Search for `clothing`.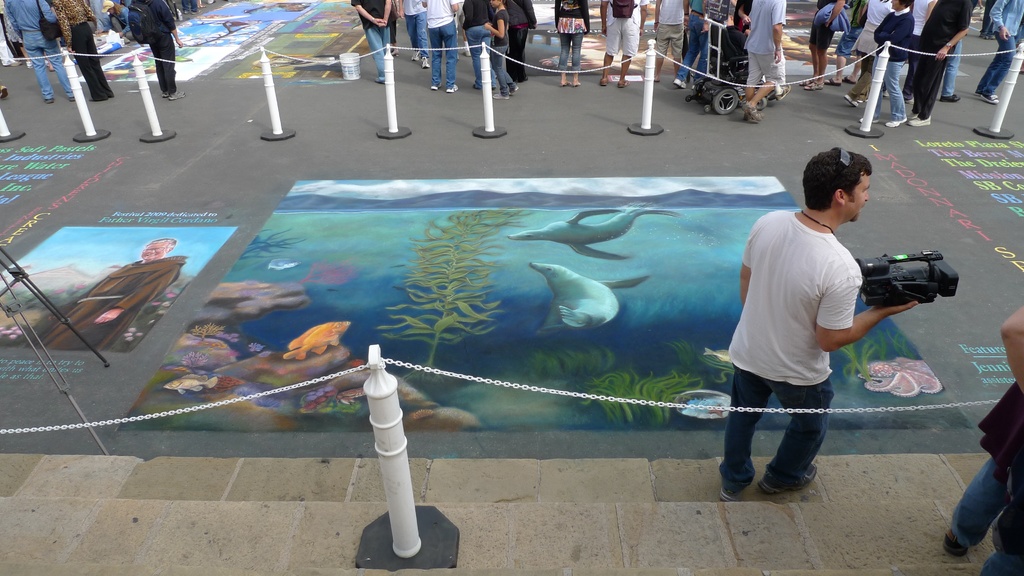
Found at x1=547 y1=3 x2=591 y2=69.
